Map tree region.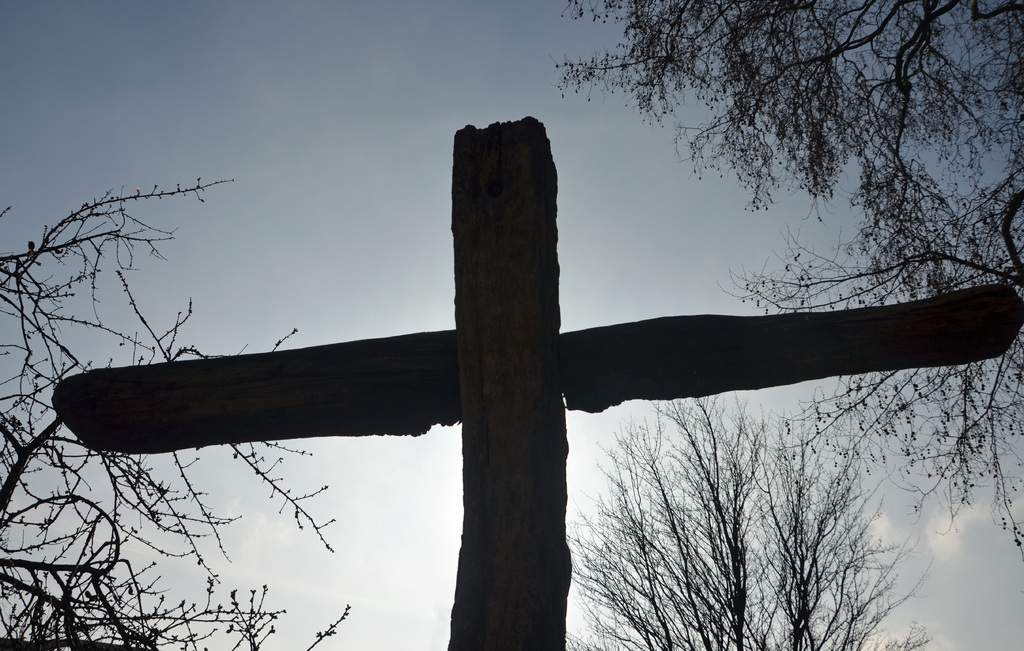
Mapped to {"x1": 548, "y1": 0, "x2": 1023, "y2": 553}.
